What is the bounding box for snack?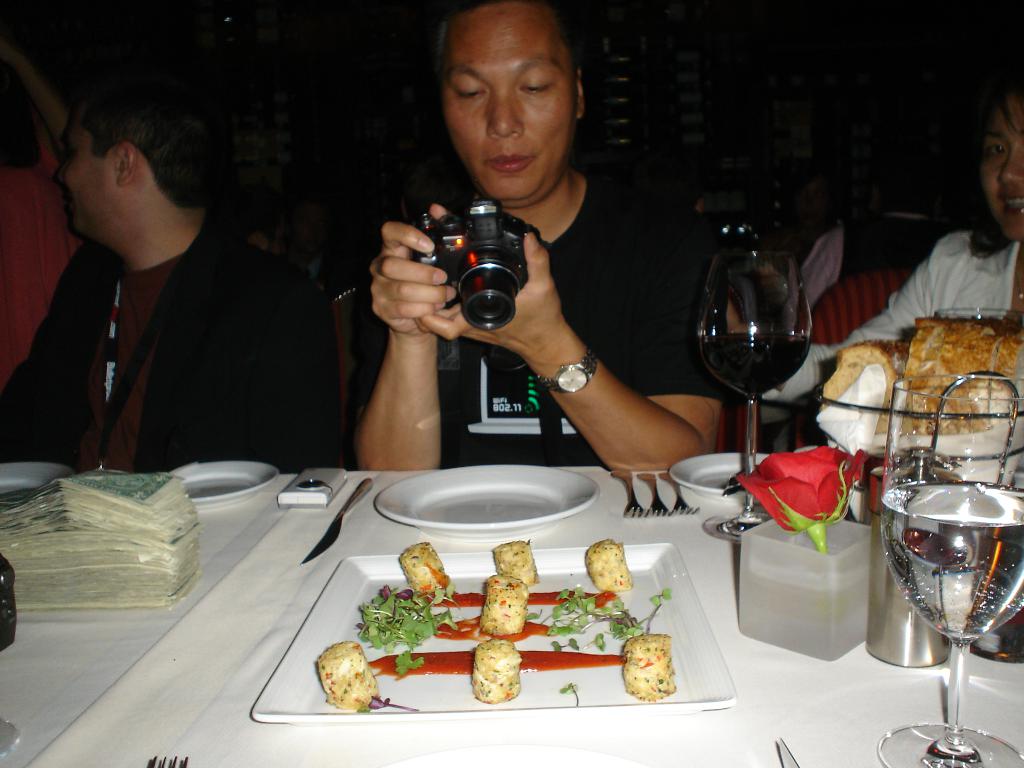
[396, 541, 449, 593].
